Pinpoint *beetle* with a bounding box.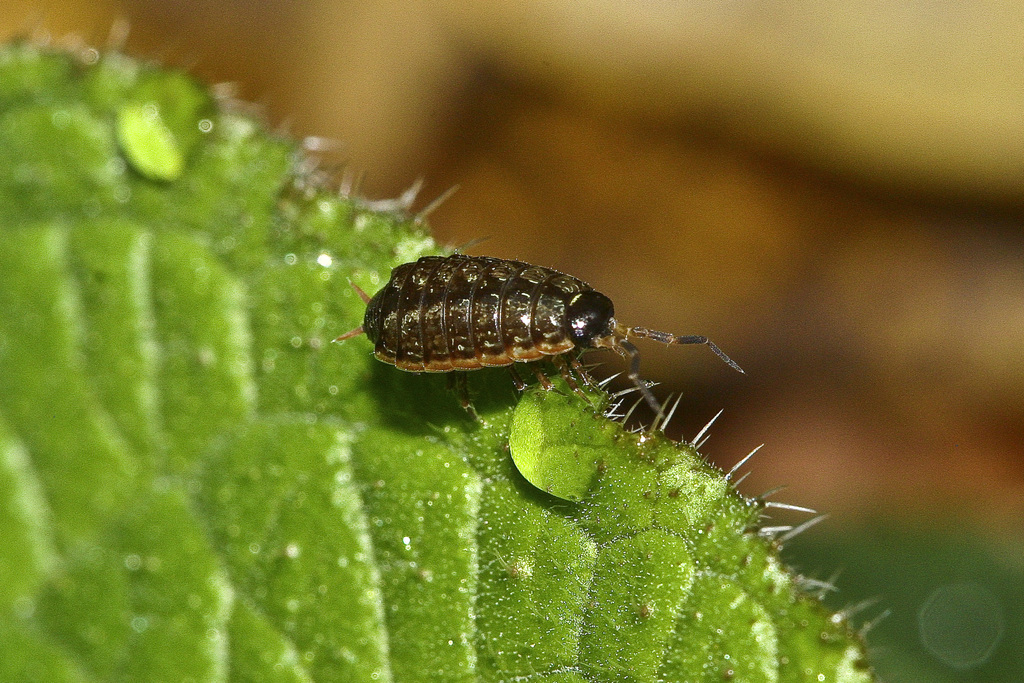
crop(366, 231, 749, 447).
